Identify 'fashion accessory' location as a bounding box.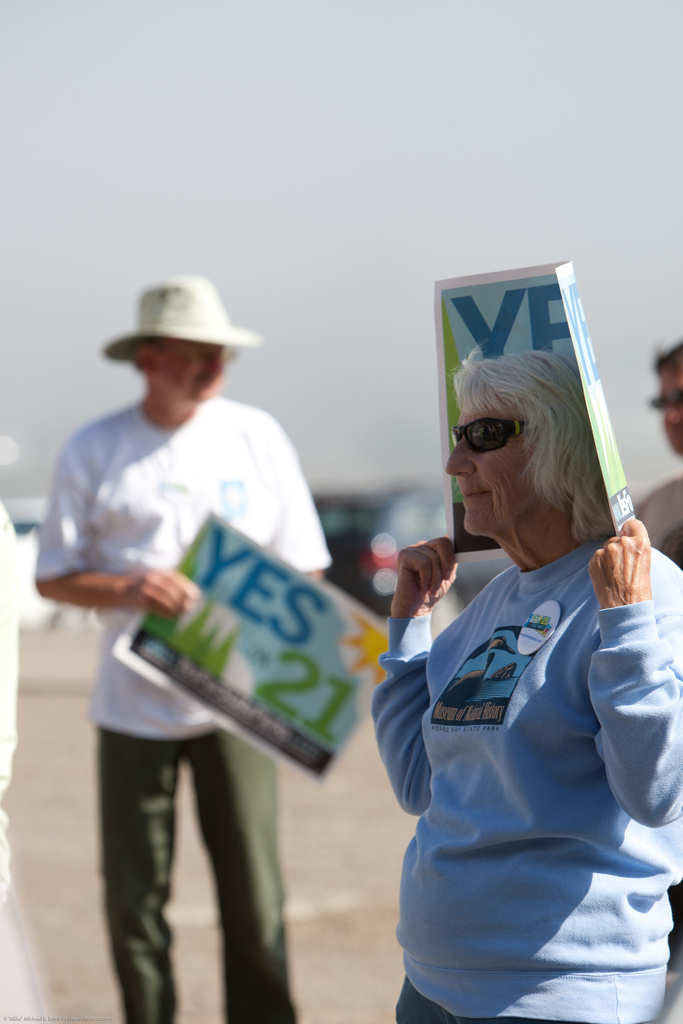
[448,414,532,451].
